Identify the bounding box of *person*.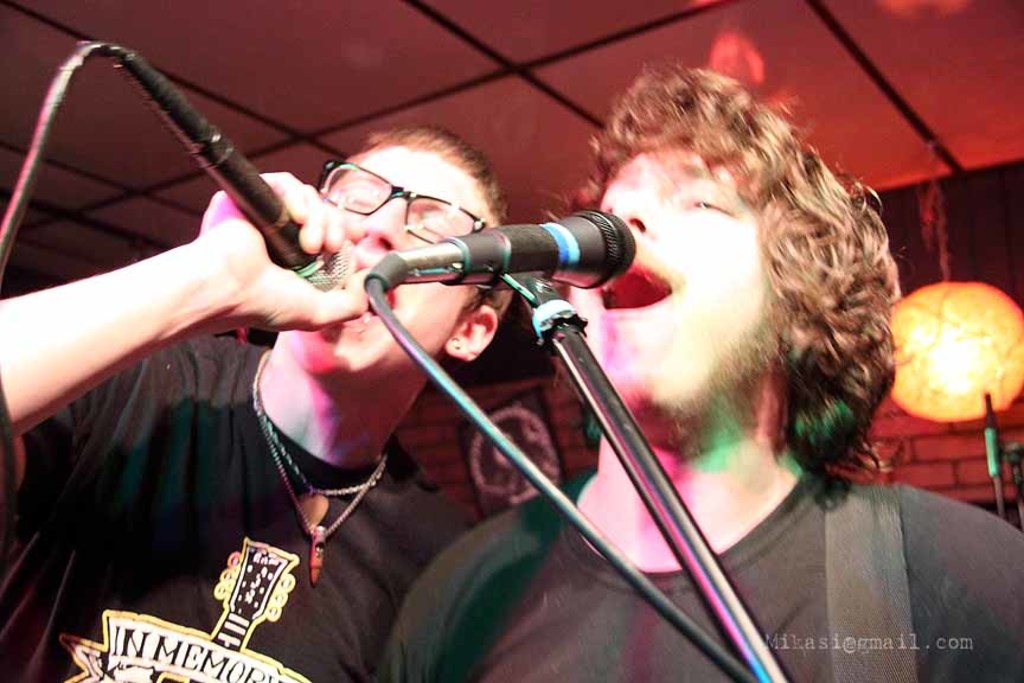
[x1=333, y1=24, x2=1023, y2=682].
